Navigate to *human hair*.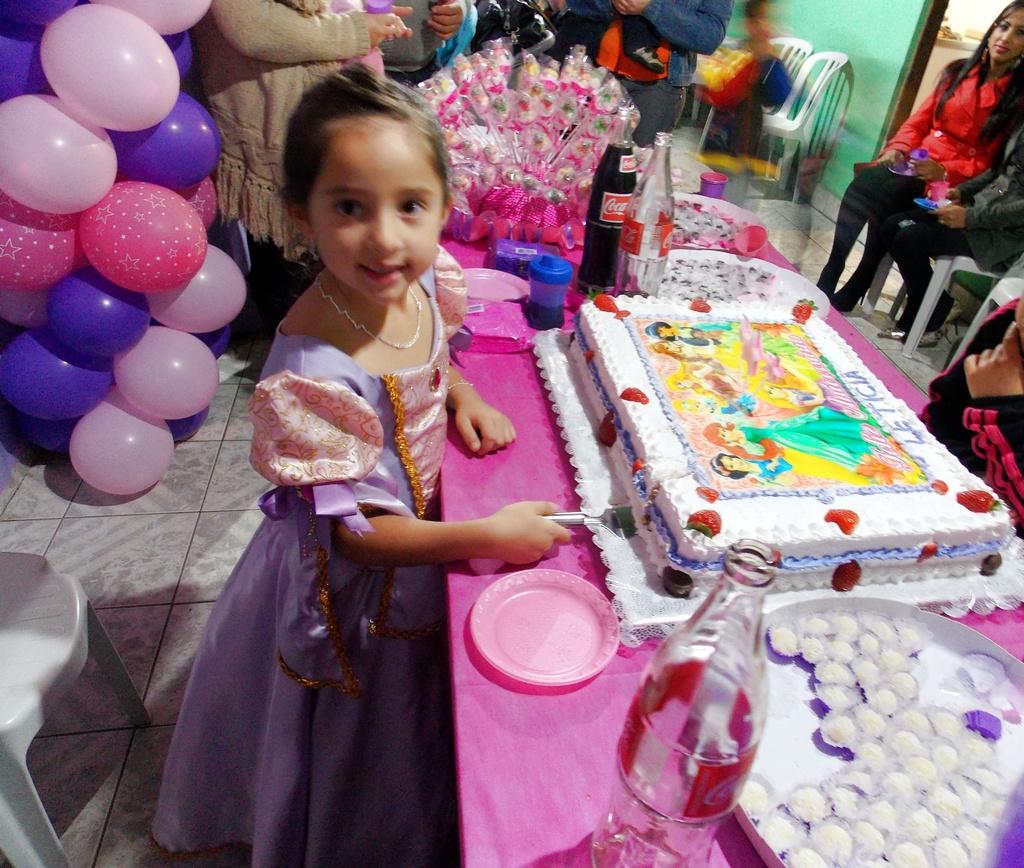
Navigation target: (268, 54, 455, 236).
